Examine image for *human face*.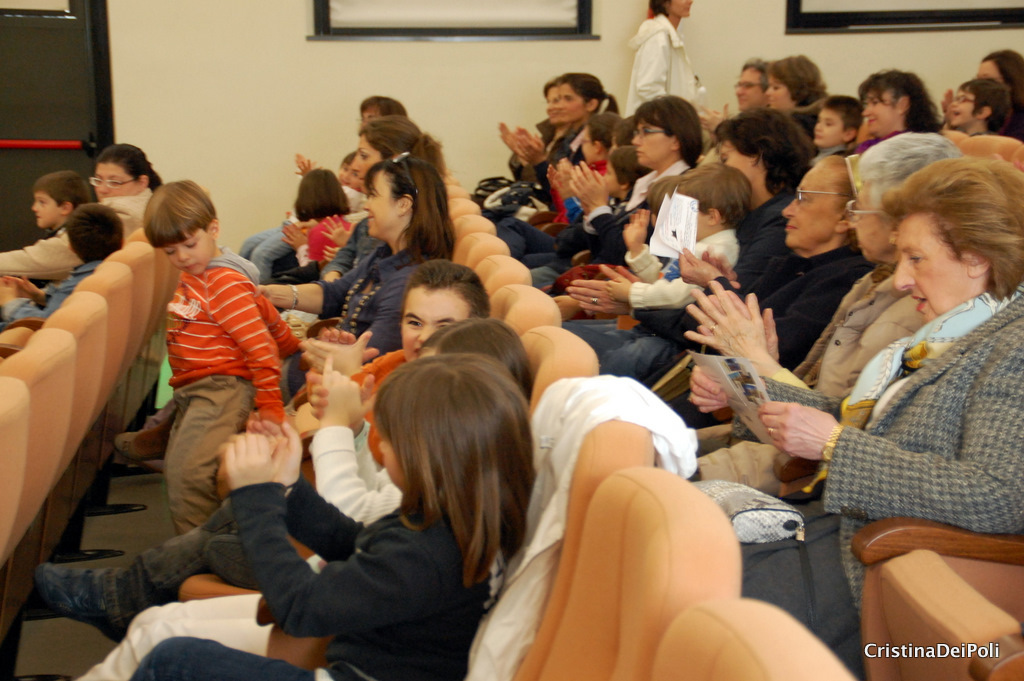
Examination result: bbox=[674, 0, 694, 15].
